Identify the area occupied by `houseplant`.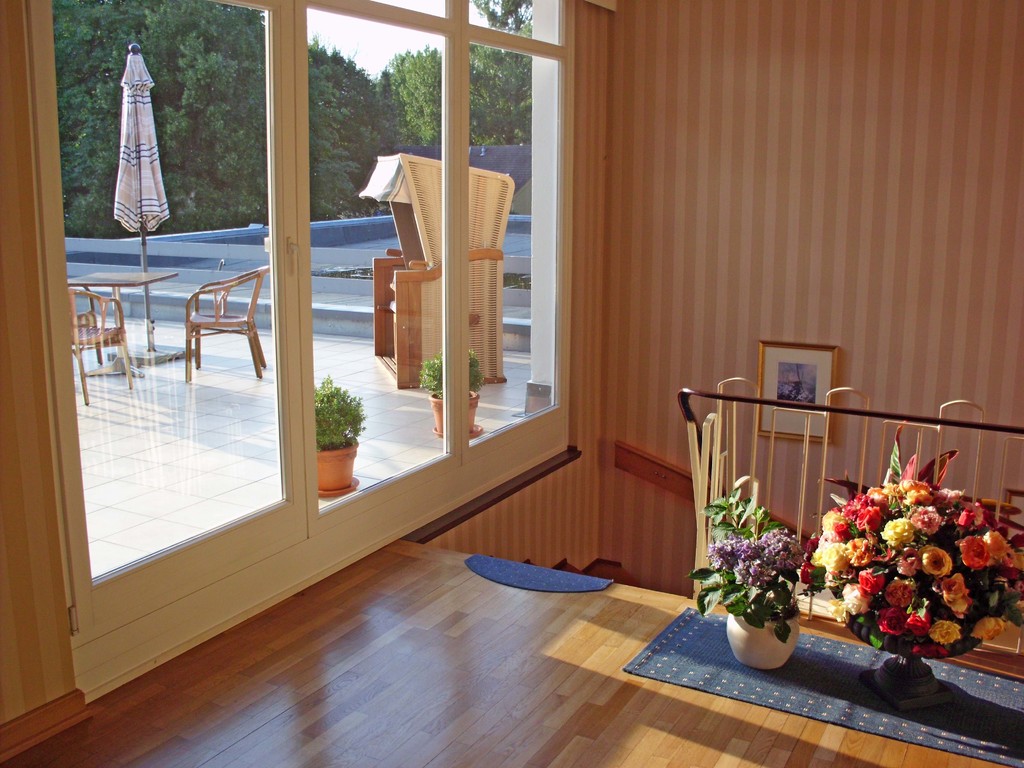
Area: (left=412, top=343, right=488, bottom=440).
